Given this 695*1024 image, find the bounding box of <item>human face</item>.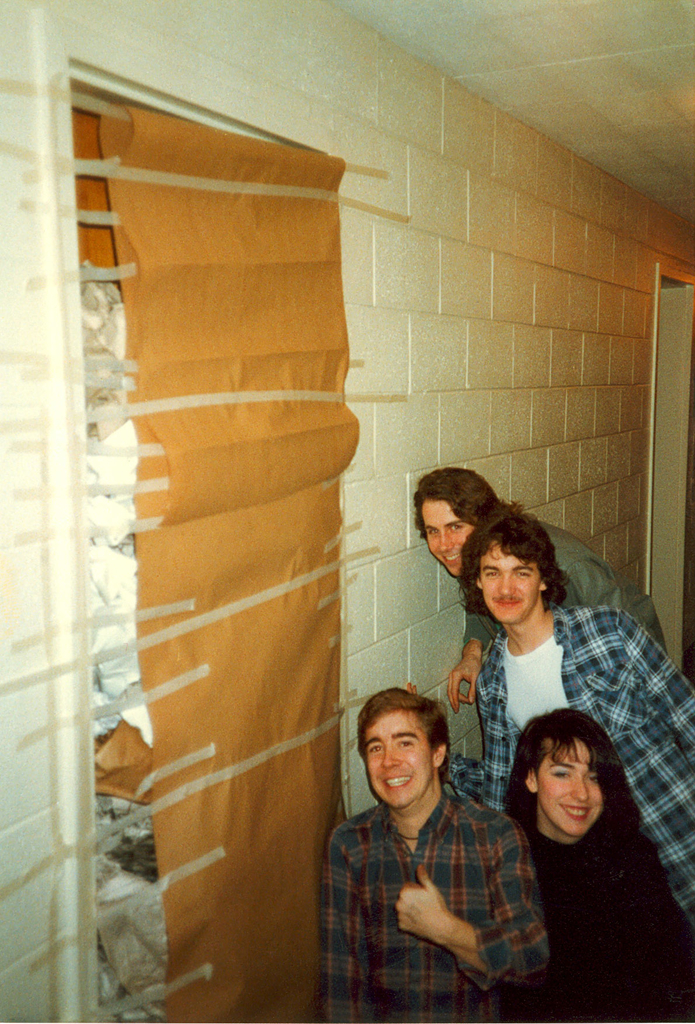
420:490:472:568.
